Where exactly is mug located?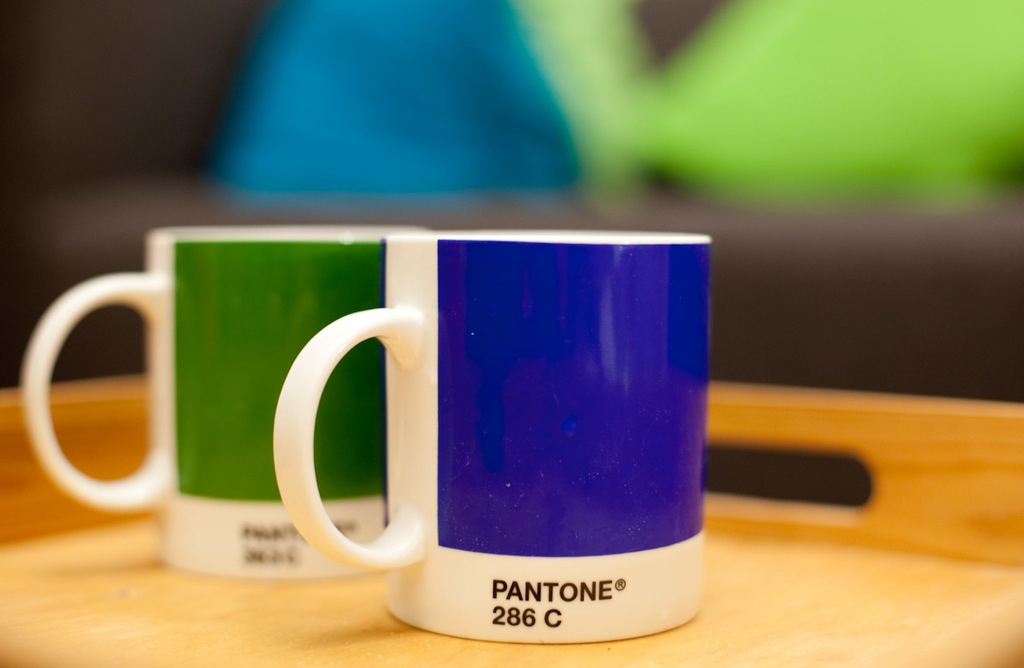
Its bounding box is x1=269 y1=229 x2=713 y2=642.
